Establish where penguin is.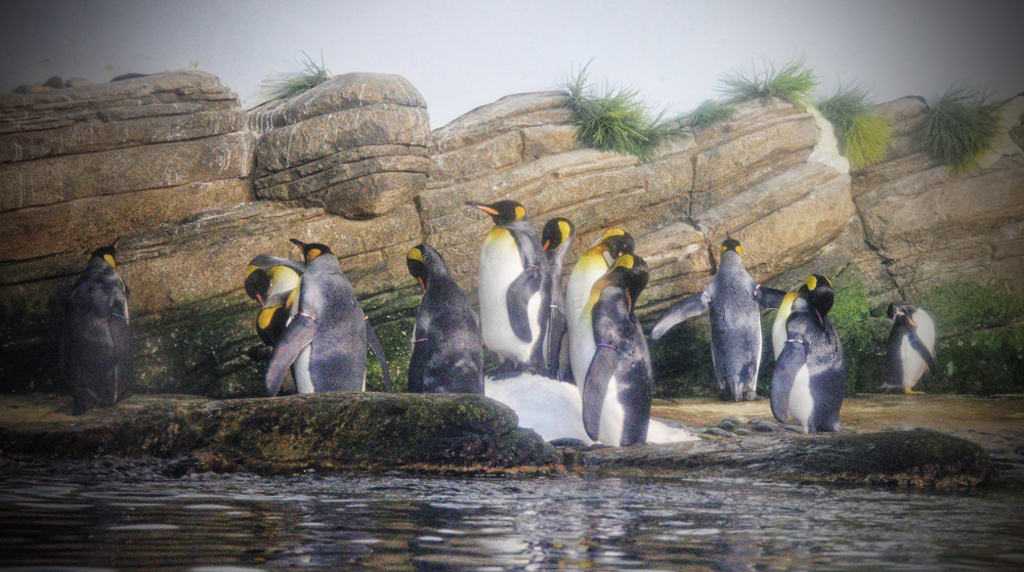
Established at region(74, 238, 140, 400).
